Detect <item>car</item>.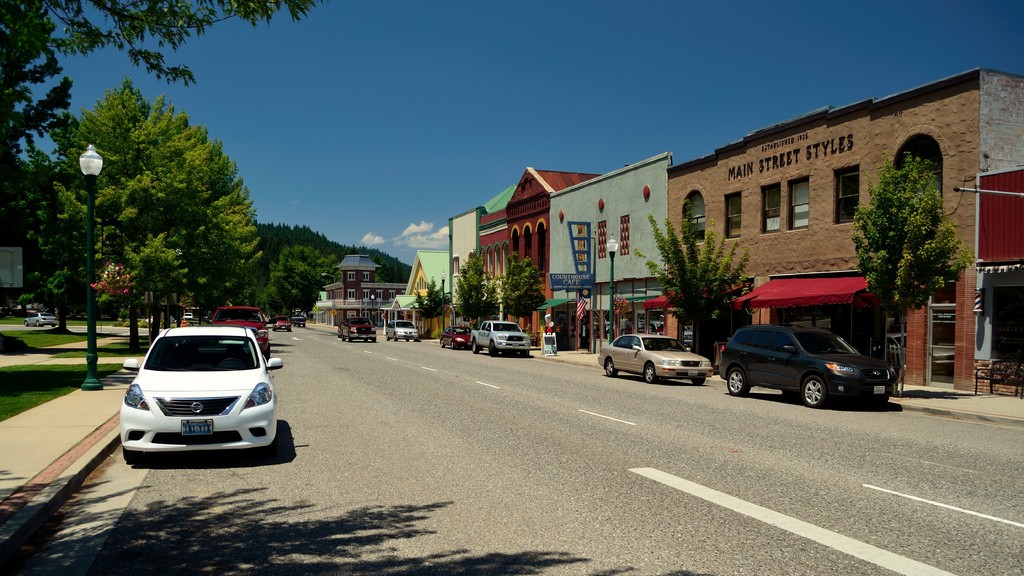
Detected at <bbox>209, 305, 271, 353</bbox>.
